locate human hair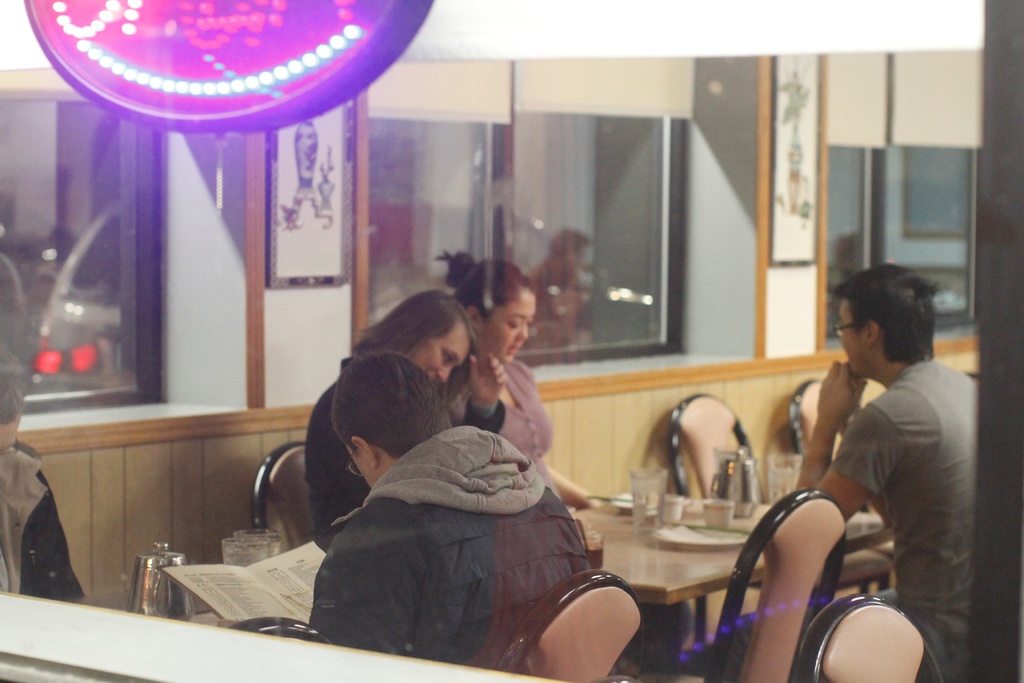
bbox=[453, 255, 540, 338]
